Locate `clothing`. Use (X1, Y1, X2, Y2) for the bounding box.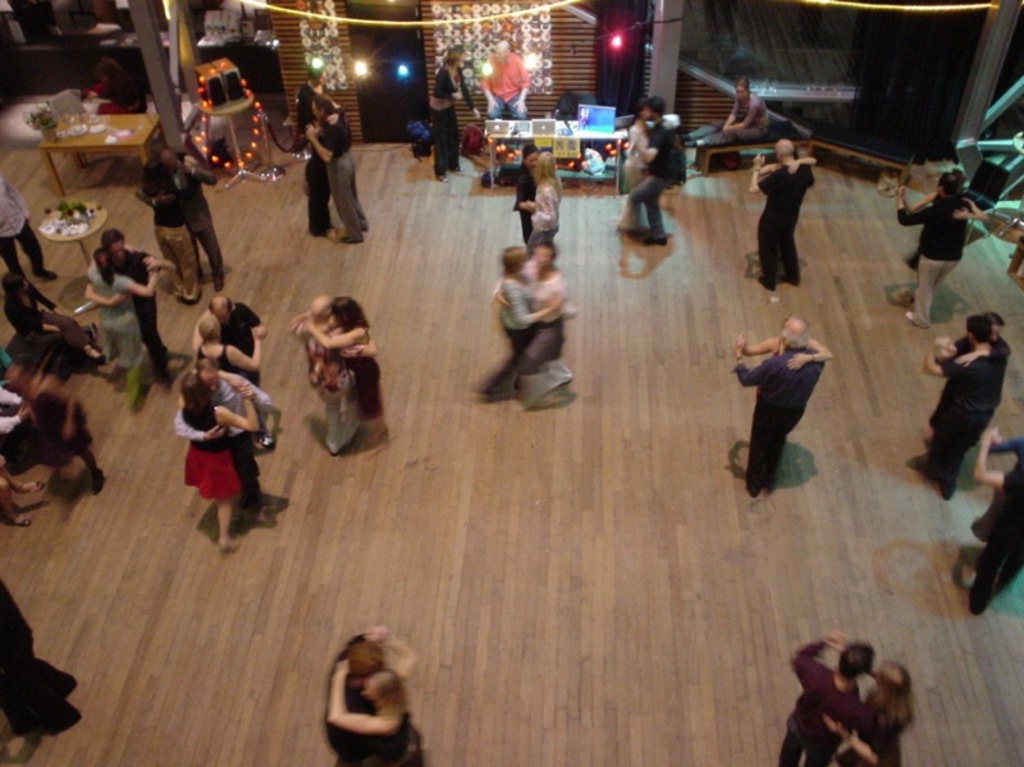
(334, 334, 384, 426).
